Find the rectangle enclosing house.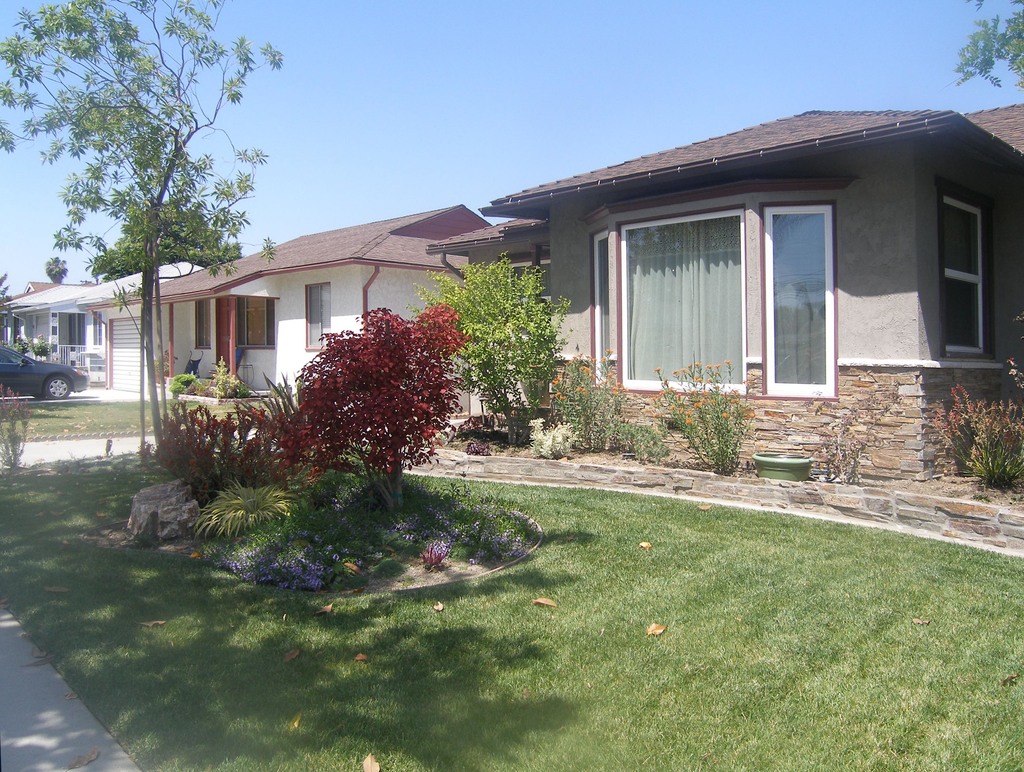
429:108:1023:486.
